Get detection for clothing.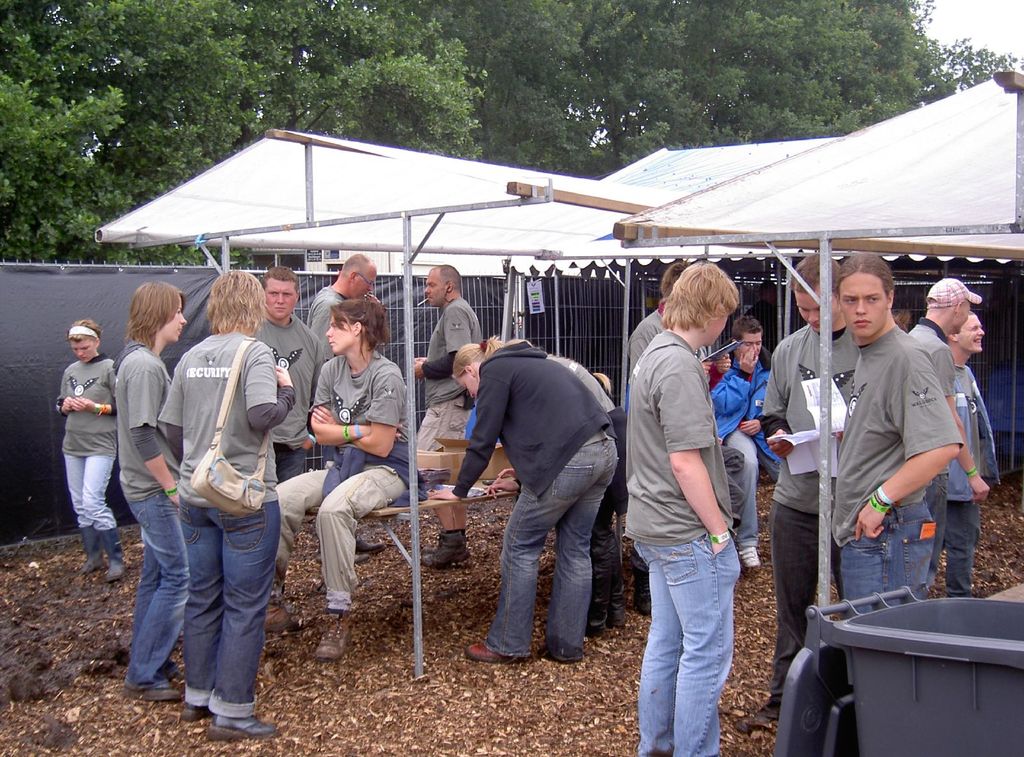
Detection: bbox(770, 330, 871, 515).
